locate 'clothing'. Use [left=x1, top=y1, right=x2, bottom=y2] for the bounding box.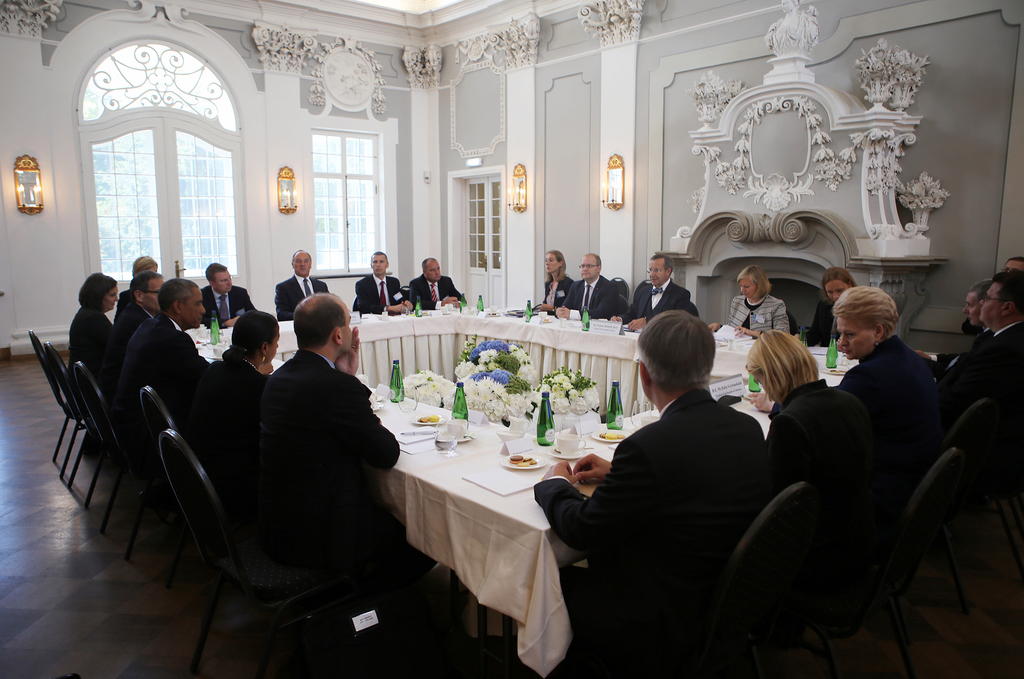
[left=935, top=325, right=1023, bottom=425].
